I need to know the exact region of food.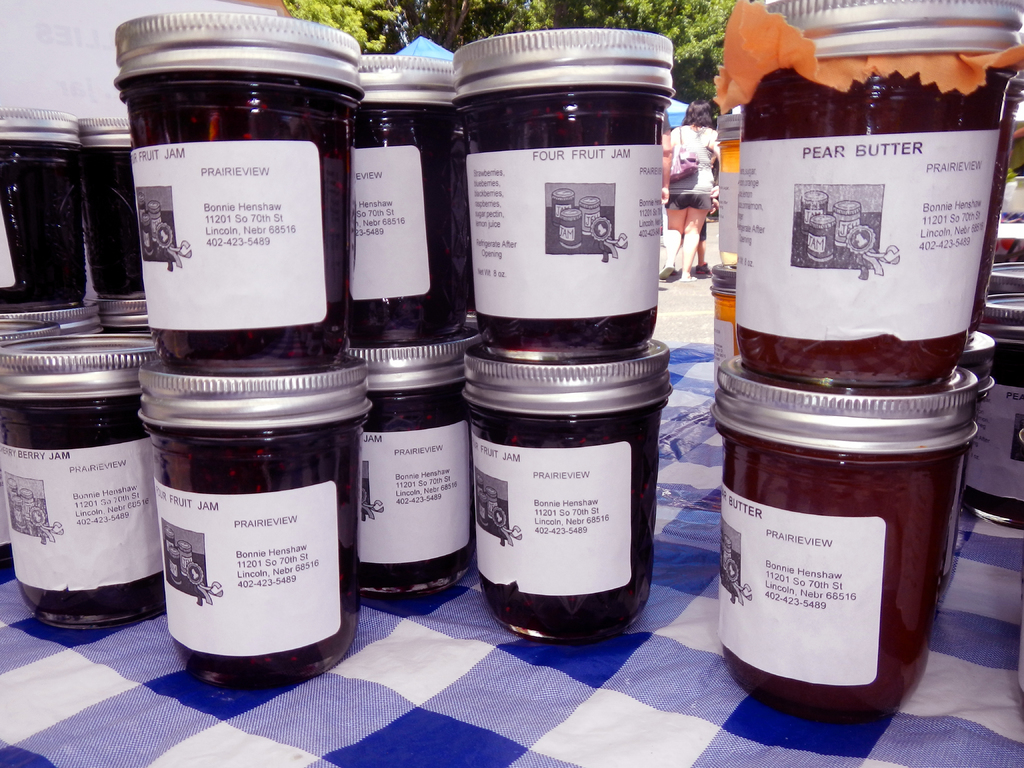
Region: 710,378,999,714.
